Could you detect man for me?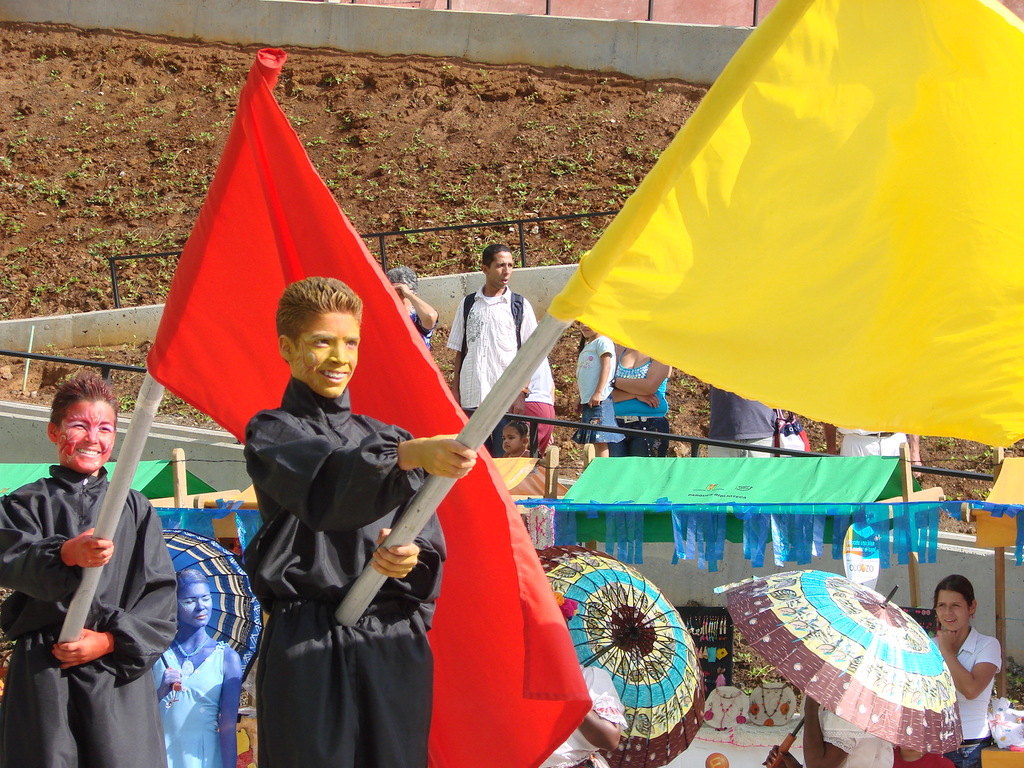
Detection result: rect(241, 273, 483, 766).
